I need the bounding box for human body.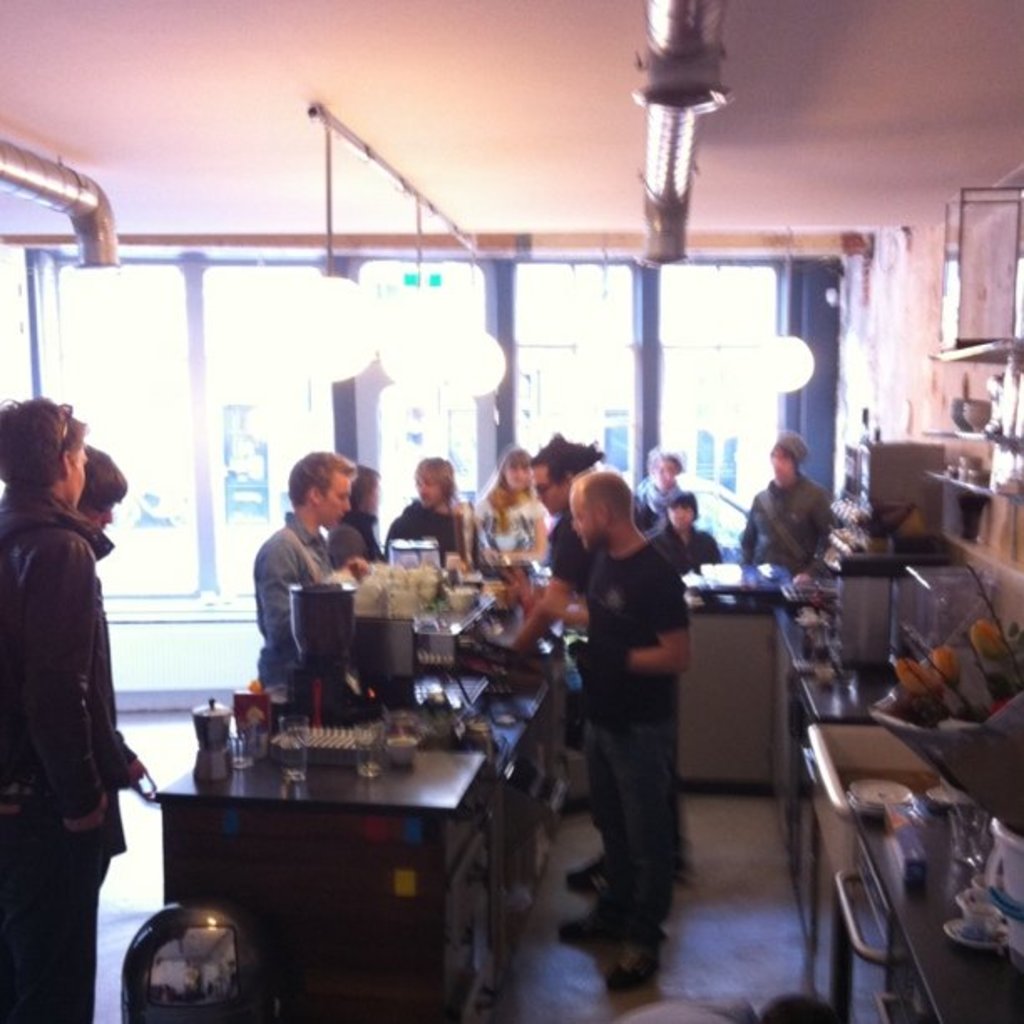
Here it is: x1=659, y1=485, x2=719, y2=574.
